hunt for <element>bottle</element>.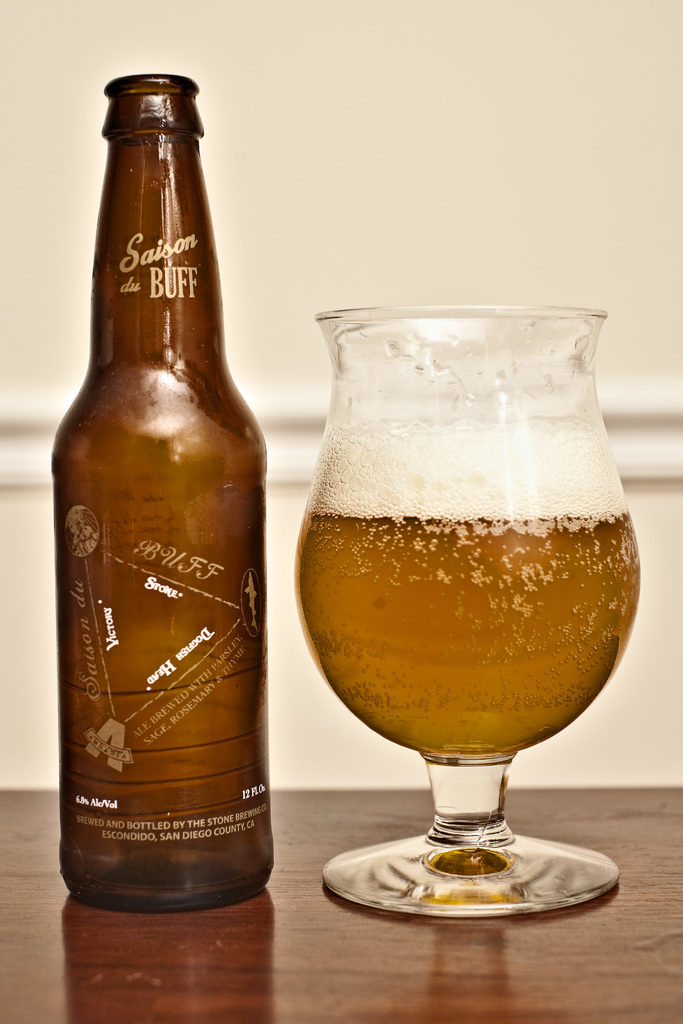
Hunted down at 44/81/274/966.
